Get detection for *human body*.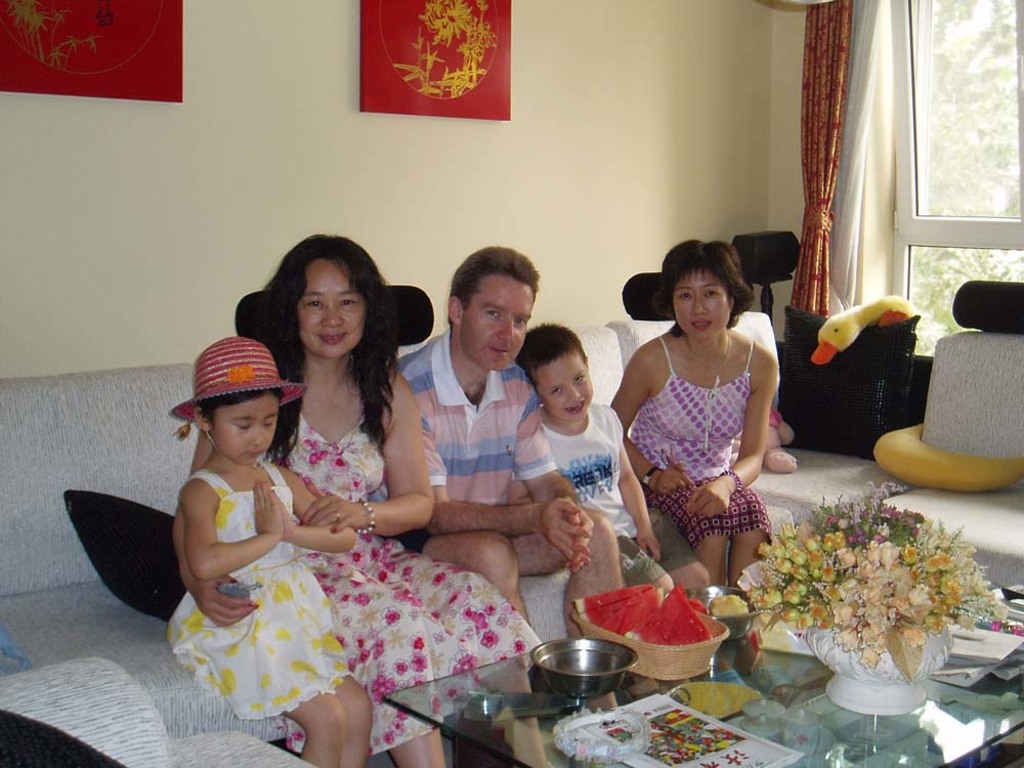
Detection: bbox(393, 248, 621, 636).
